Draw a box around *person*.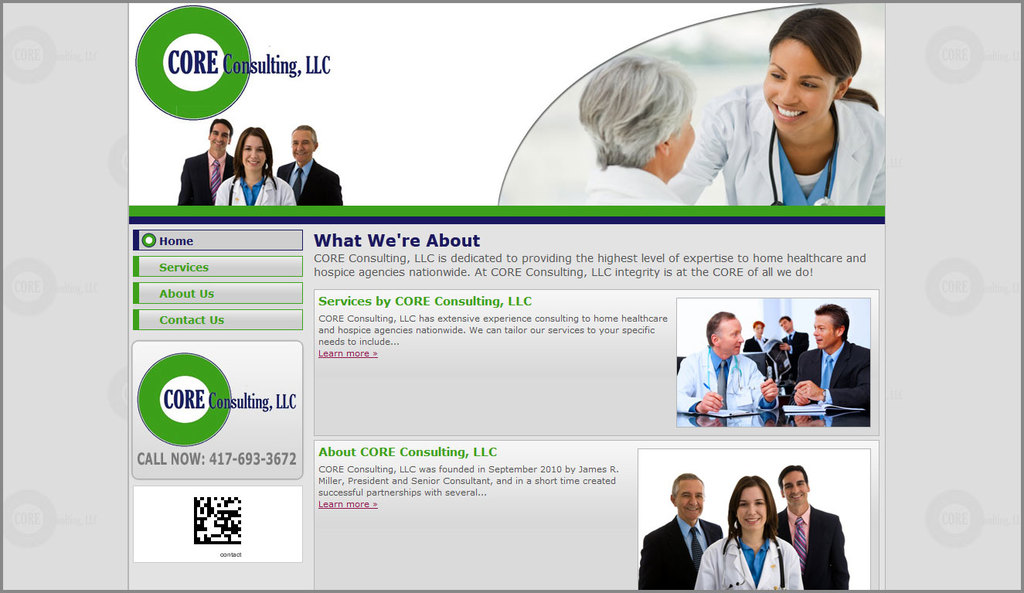
Rect(777, 315, 812, 373).
